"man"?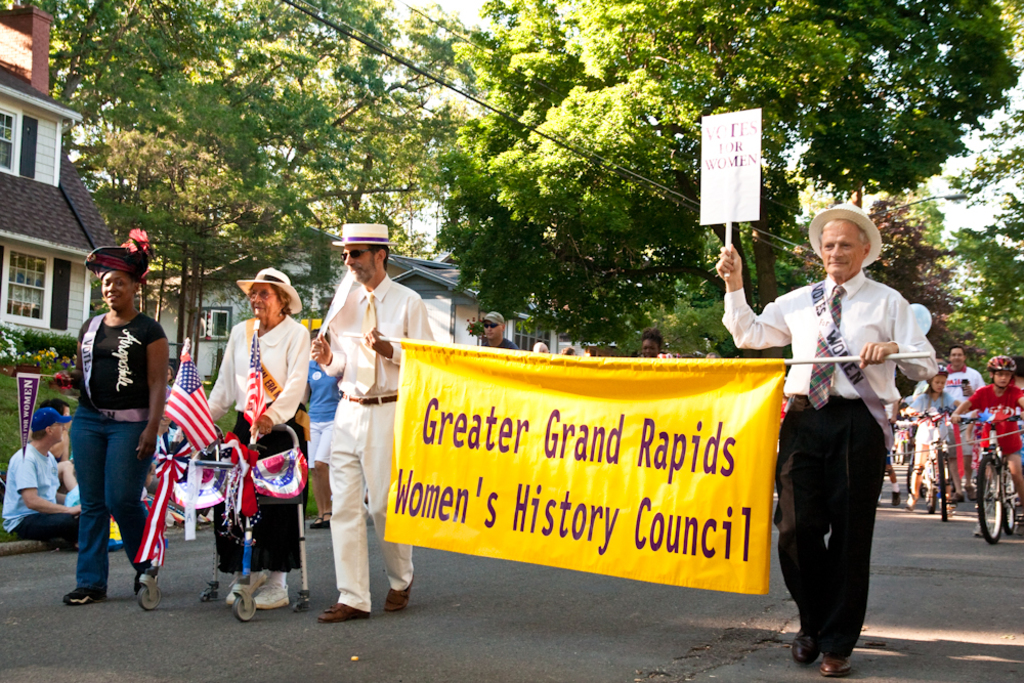
(left=474, top=311, right=519, bottom=349)
